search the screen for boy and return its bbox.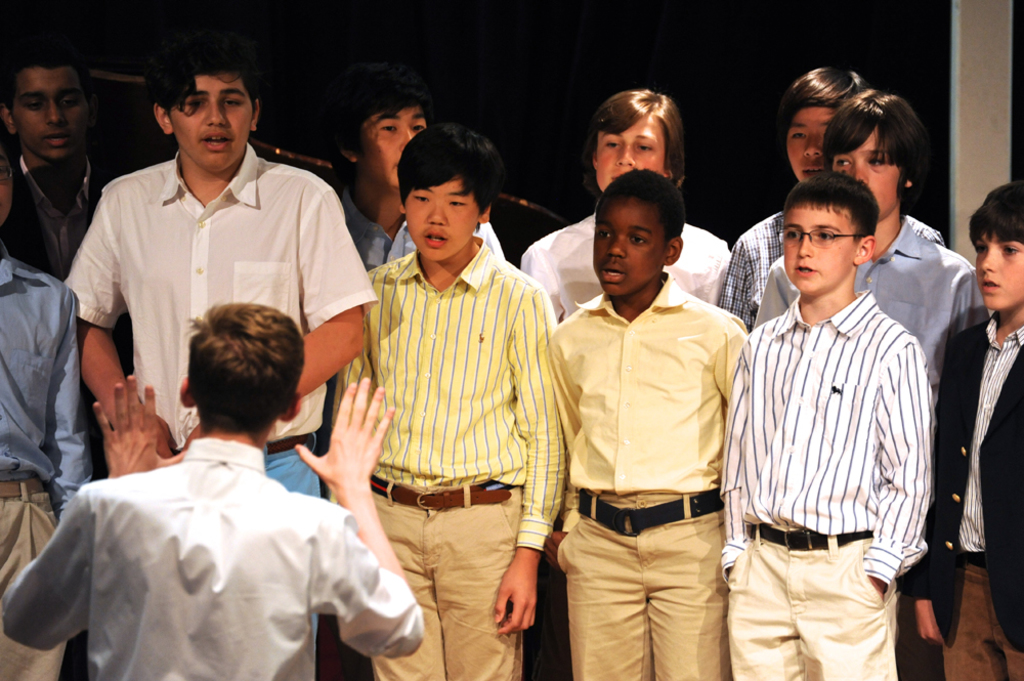
Found: region(0, 138, 88, 679).
